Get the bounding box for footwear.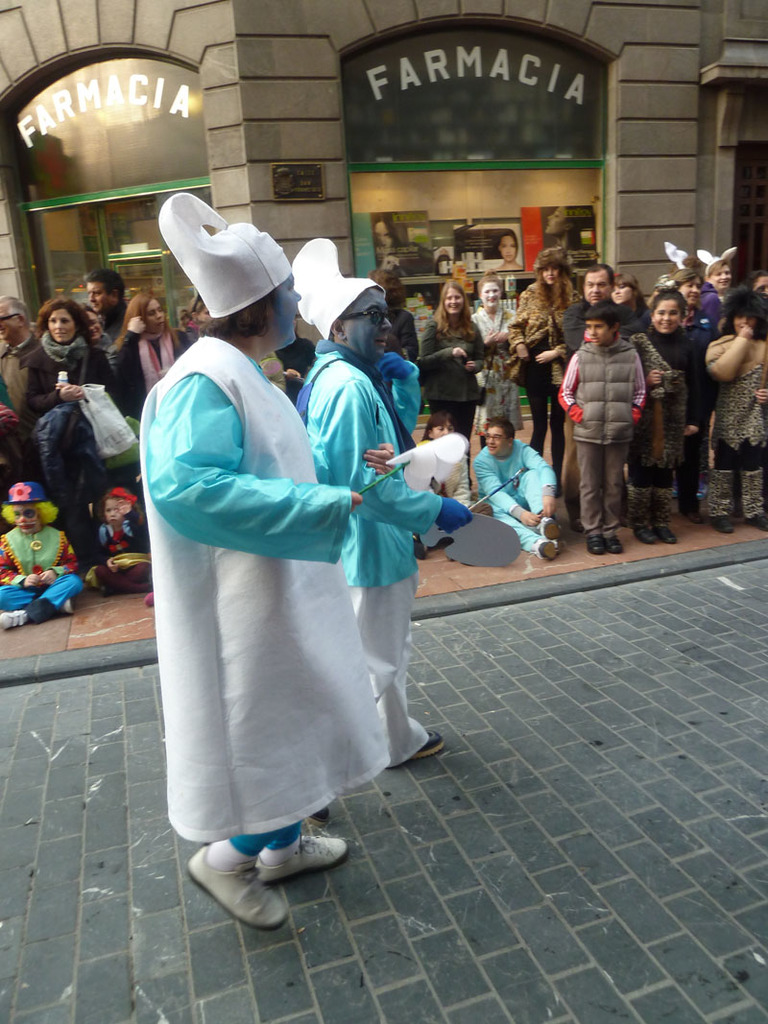
select_region(631, 517, 656, 546).
